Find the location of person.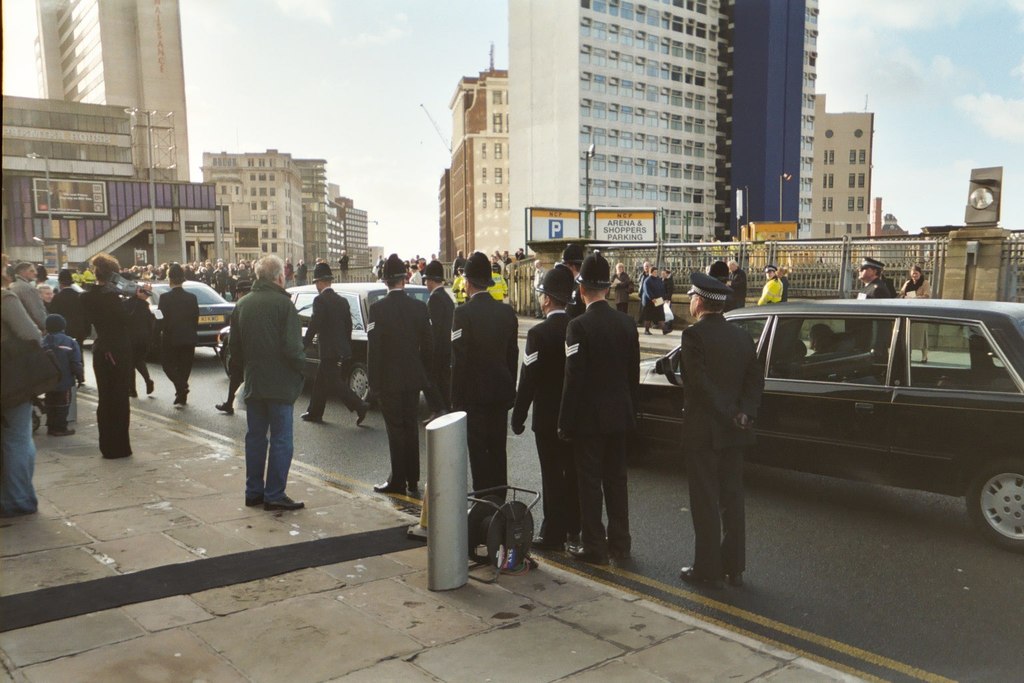
Location: <region>366, 251, 431, 483</region>.
